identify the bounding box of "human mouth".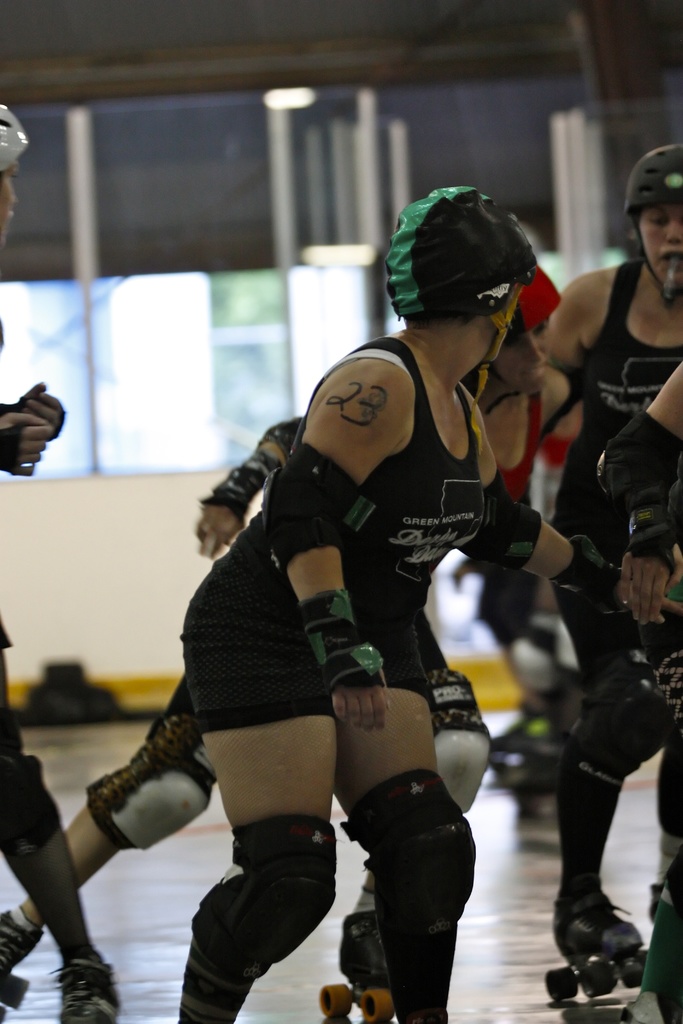
<box>646,250,682,264</box>.
